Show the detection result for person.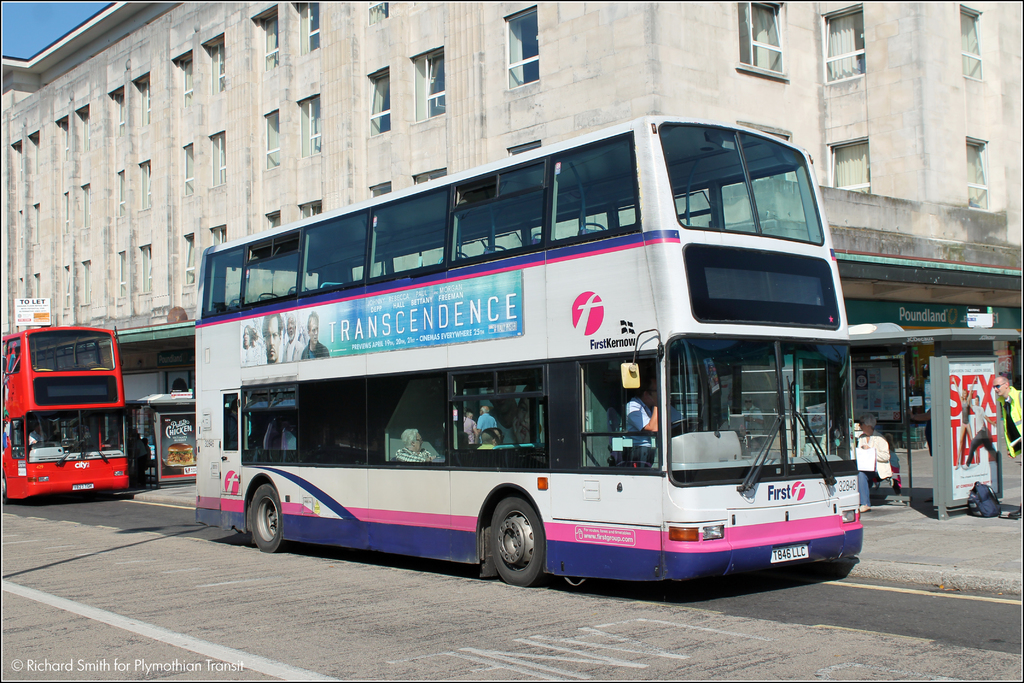
[x1=968, y1=390, x2=997, y2=467].
